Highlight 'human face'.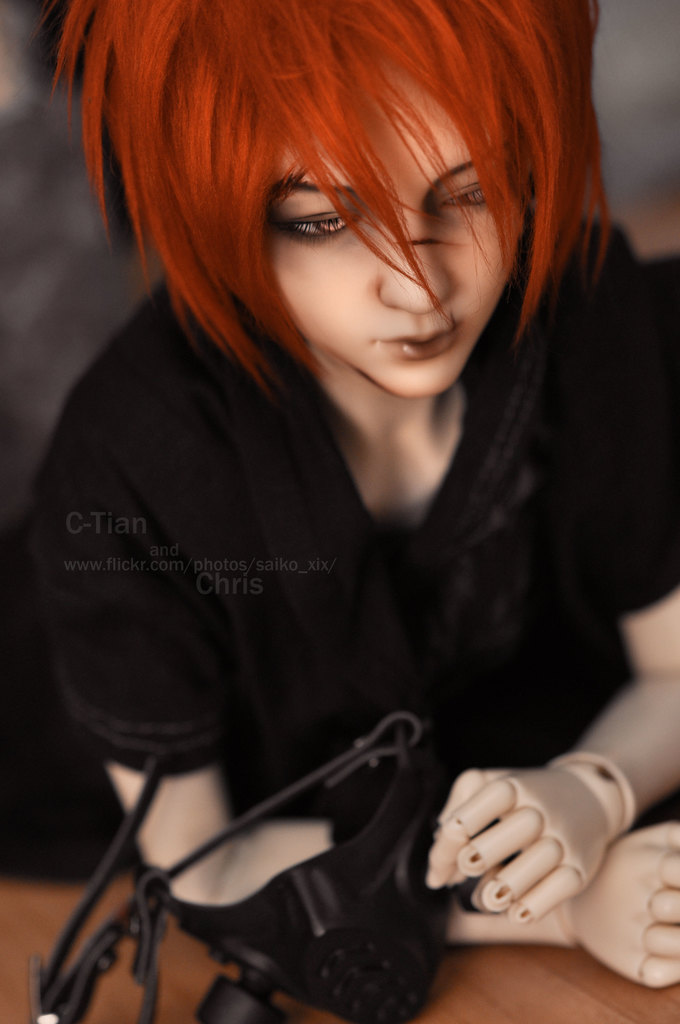
Highlighted region: [left=264, top=63, right=522, bottom=392].
